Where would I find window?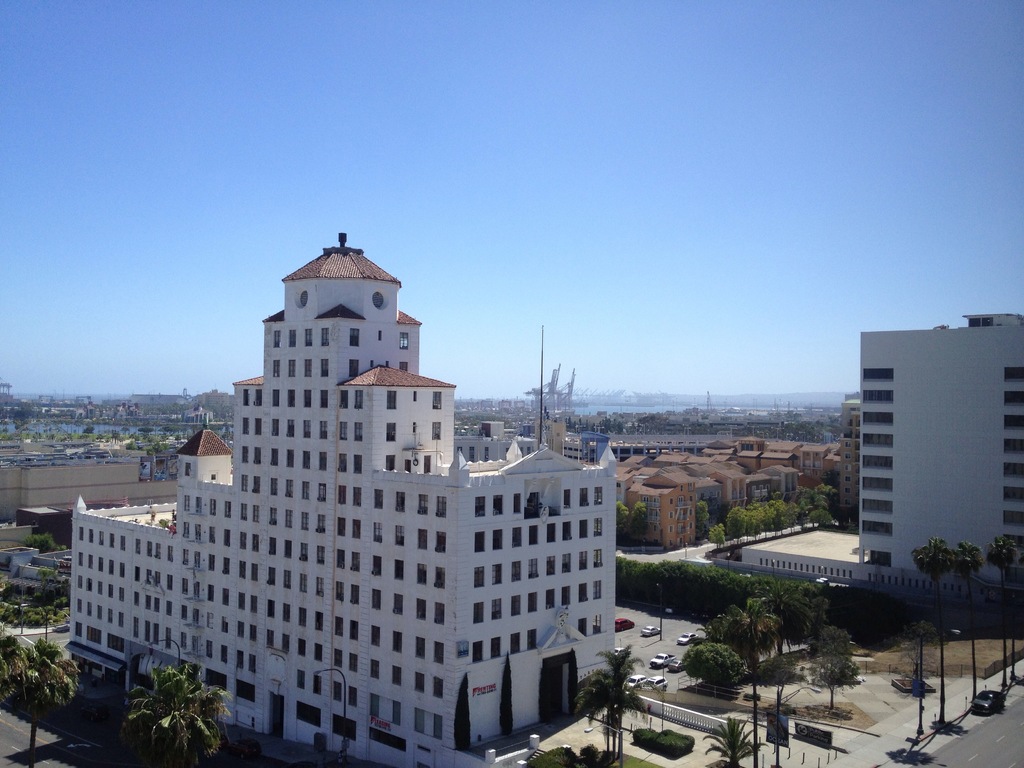
At (left=285, top=570, right=291, bottom=589).
